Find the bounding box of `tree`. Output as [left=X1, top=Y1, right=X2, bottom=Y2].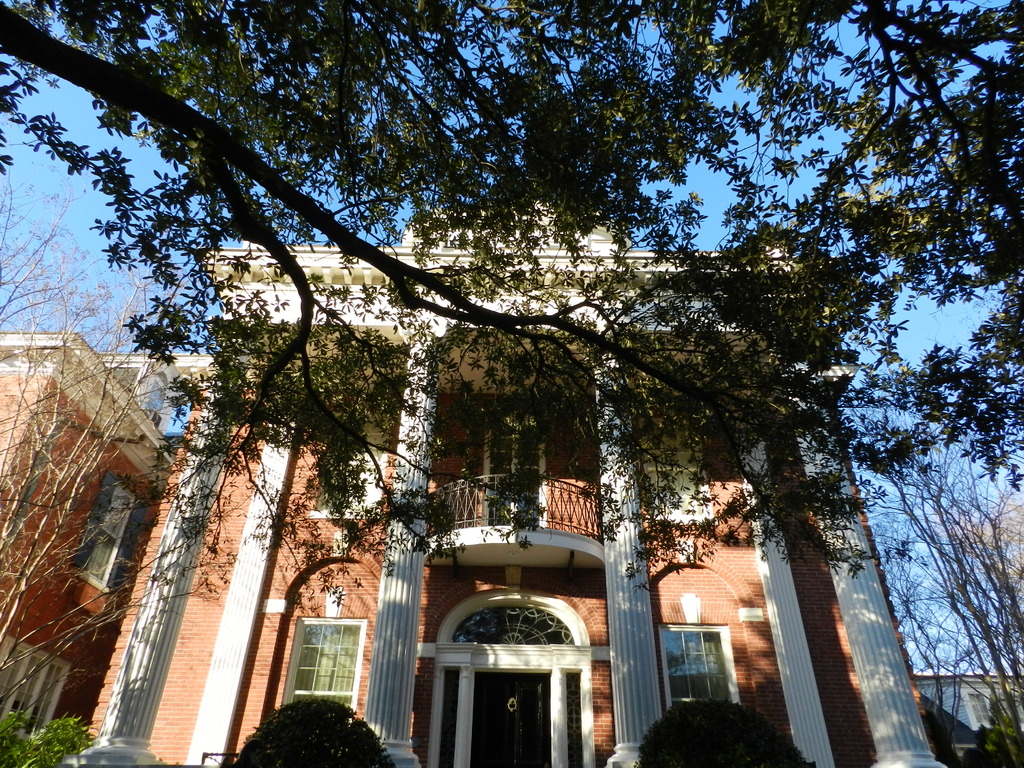
[left=868, top=390, right=1023, bottom=767].
